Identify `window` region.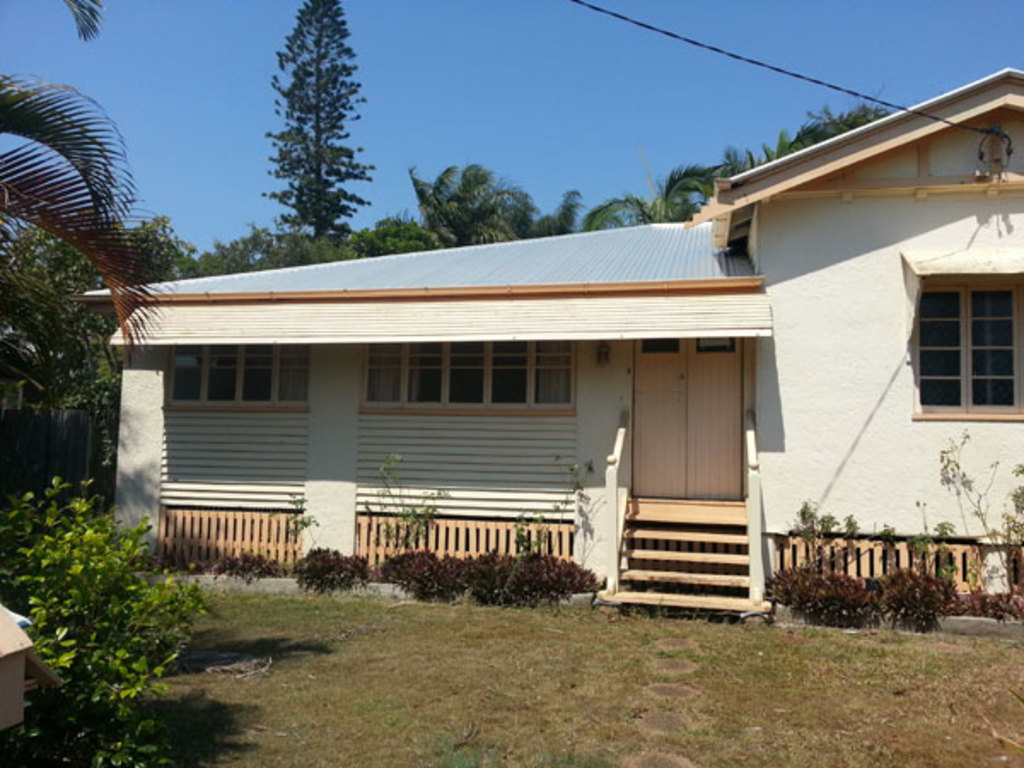
Region: (352,333,585,411).
